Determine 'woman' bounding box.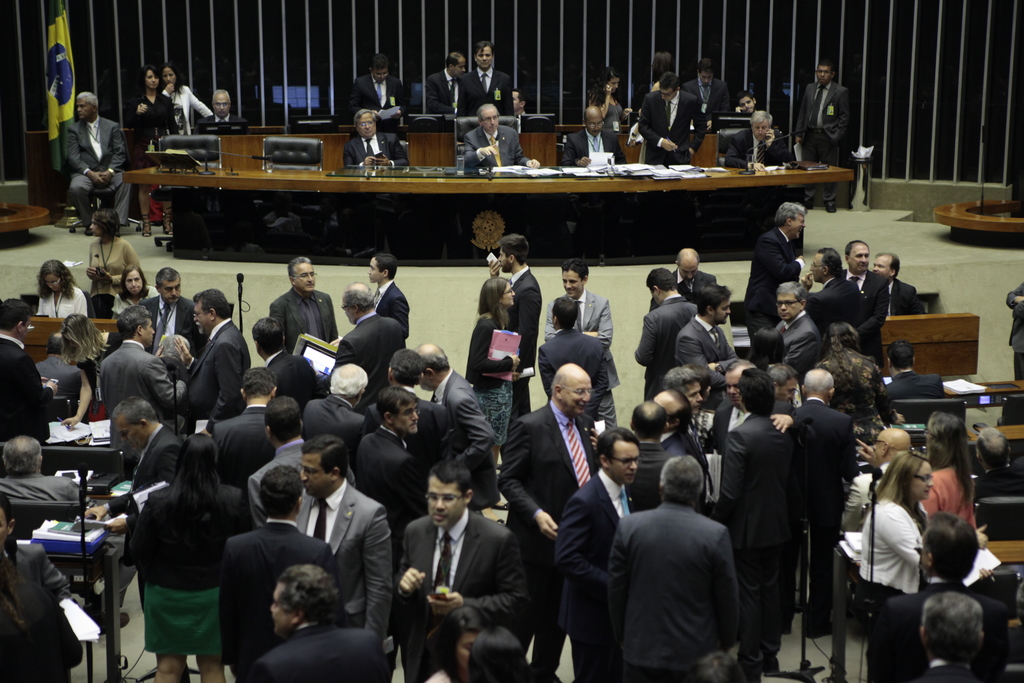
Determined: {"left": 12, "top": 310, "right": 119, "bottom": 419}.
